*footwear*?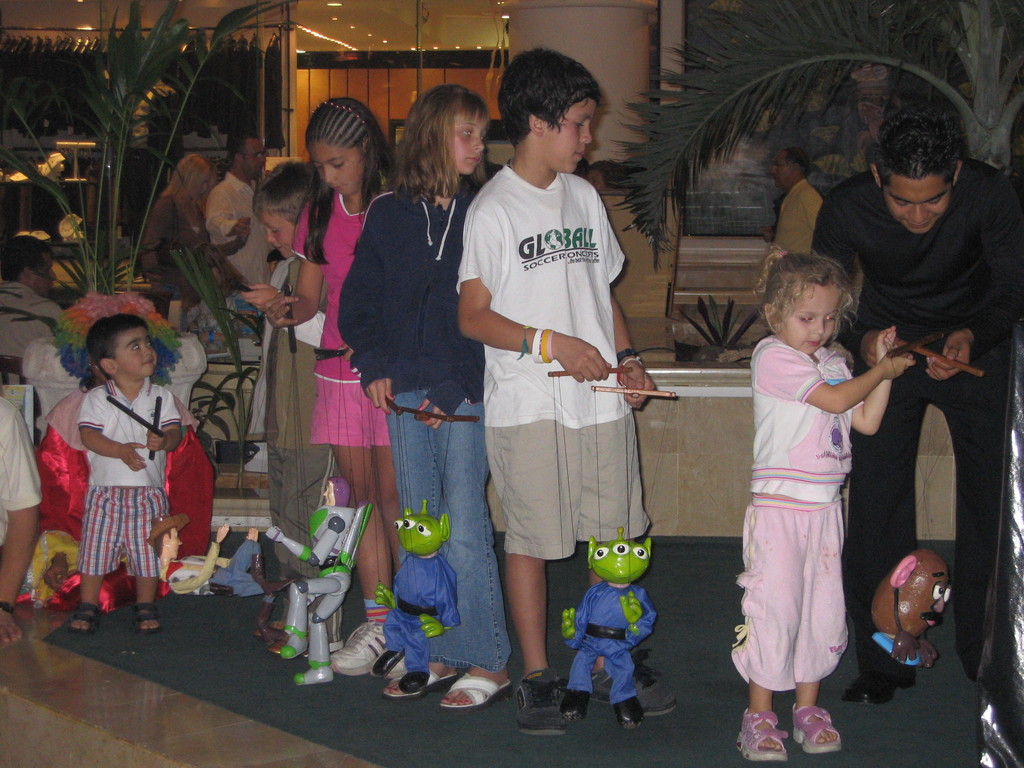
(513, 669, 568, 739)
